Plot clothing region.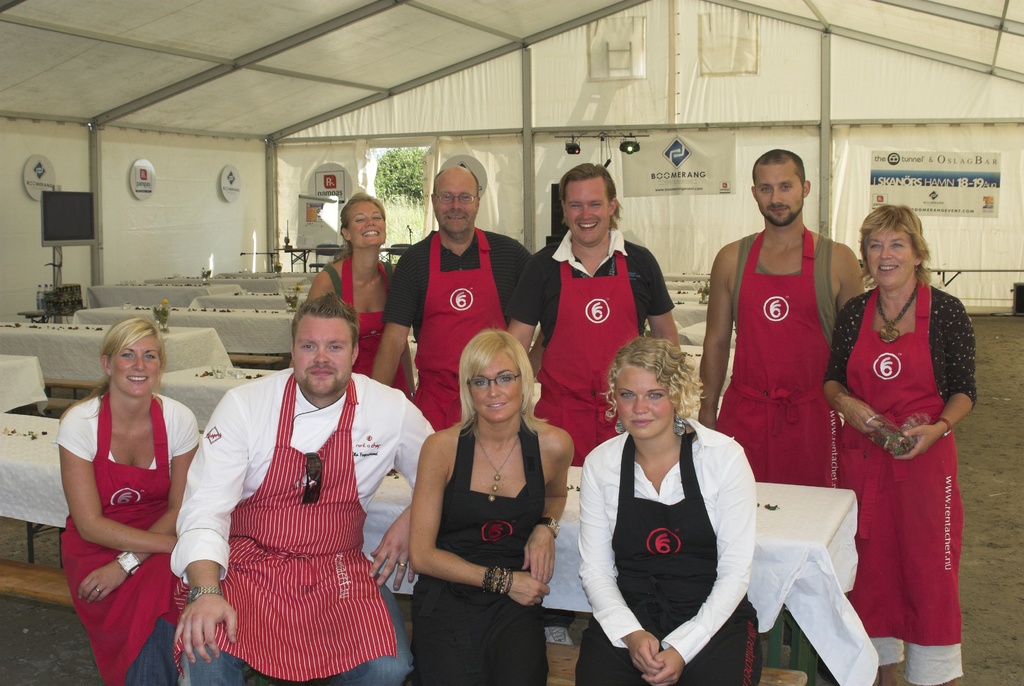
Plotted at 389 219 532 432.
